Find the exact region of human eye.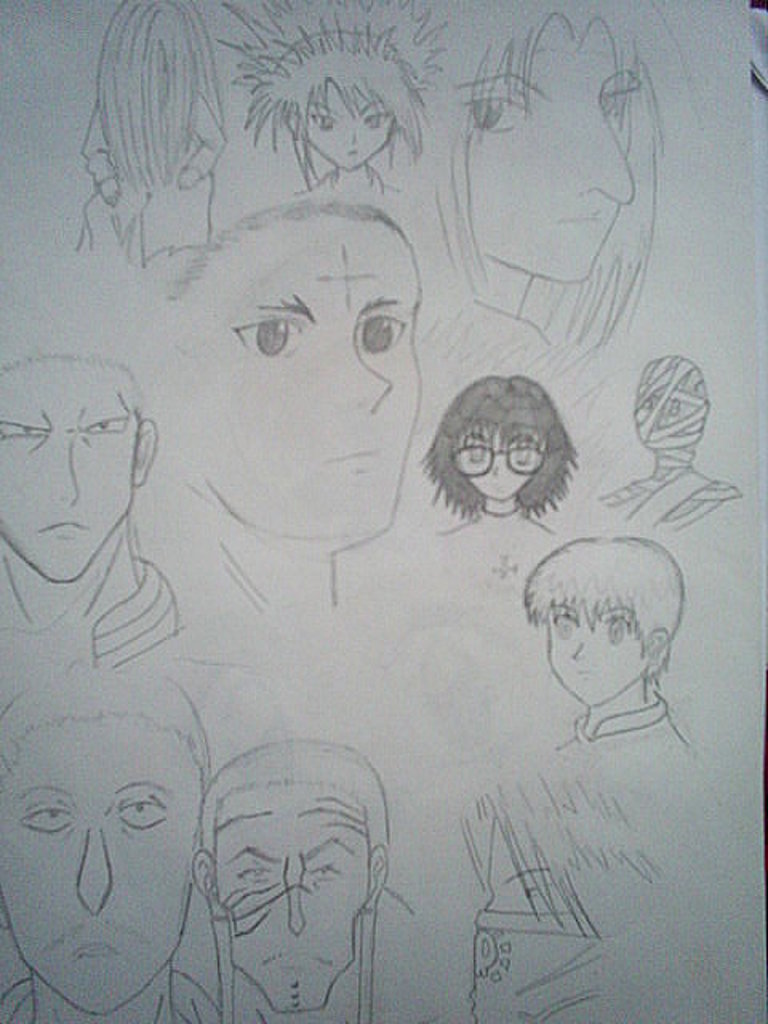
Exact region: x1=312 y1=856 x2=339 y2=885.
